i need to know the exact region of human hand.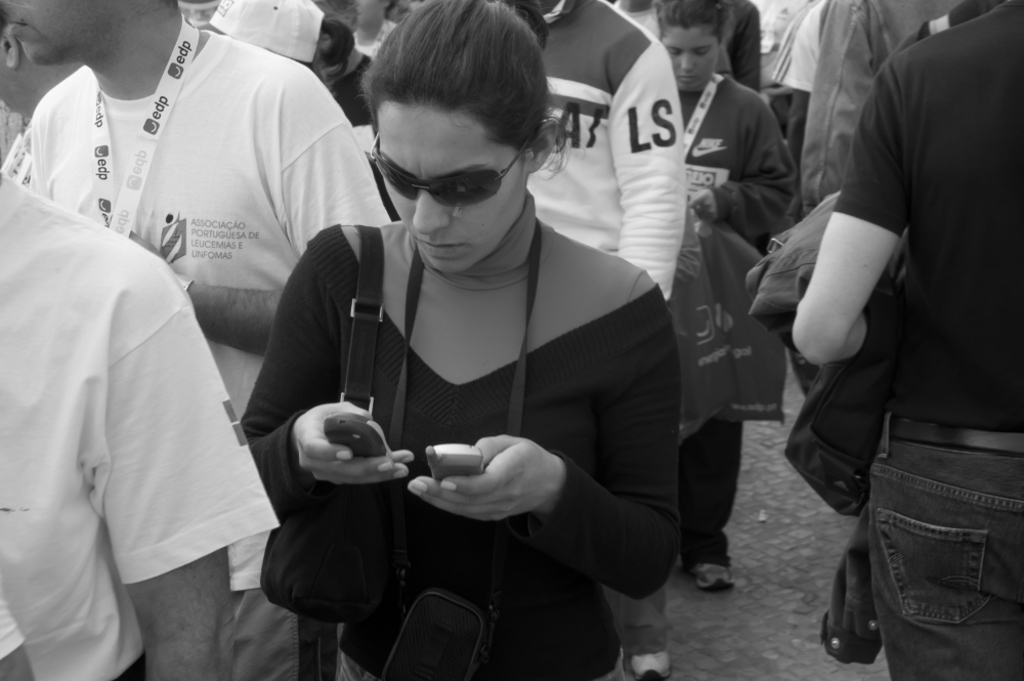
Region: bbox=(403, 435, 610, 539).
